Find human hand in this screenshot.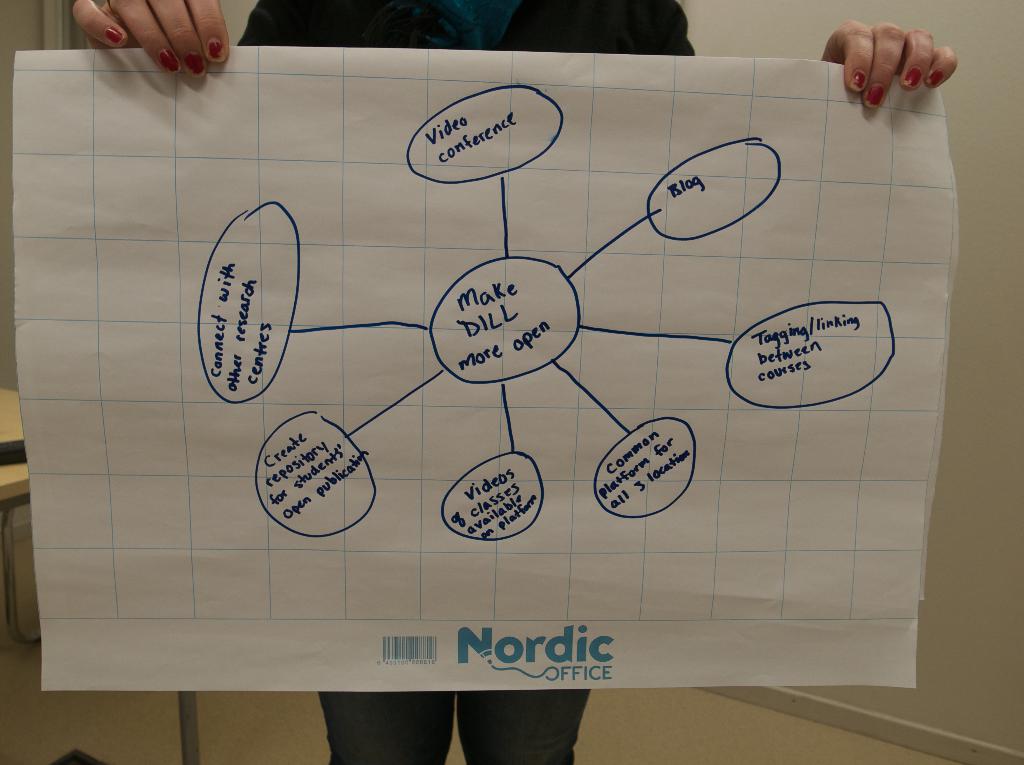
The bounding box for human hand is pyautogui.locateOnScreen(68, 0, 230, 82).
